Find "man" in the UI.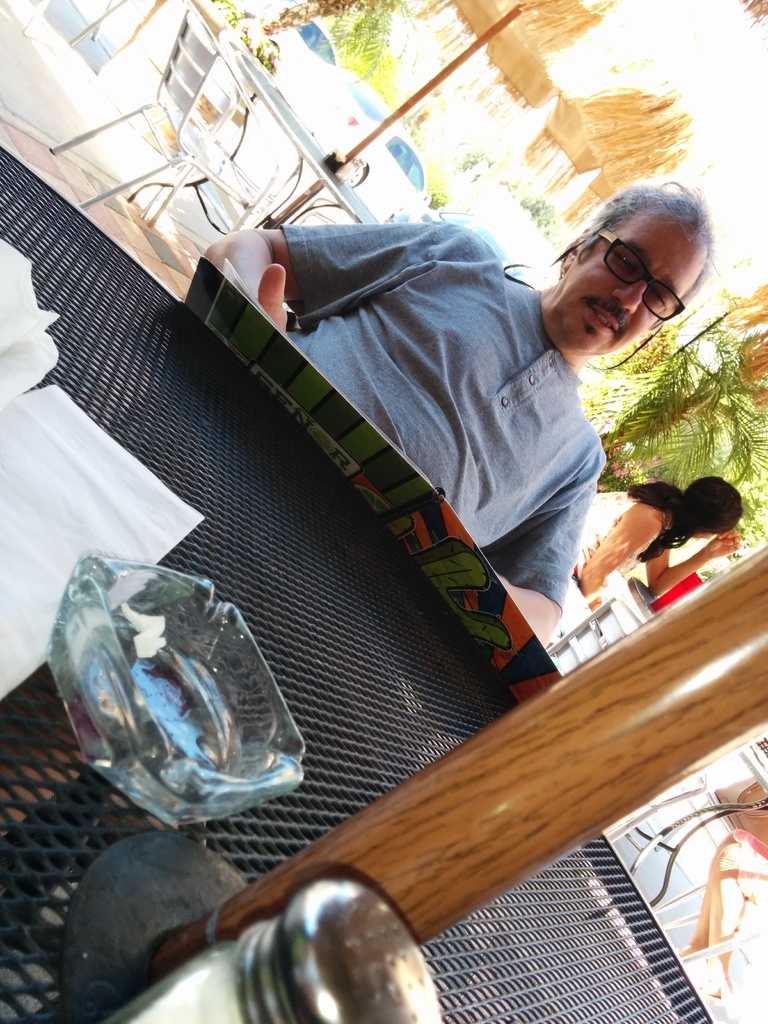
UI element at x1=168 y1=131 x2=677 y2=803.
